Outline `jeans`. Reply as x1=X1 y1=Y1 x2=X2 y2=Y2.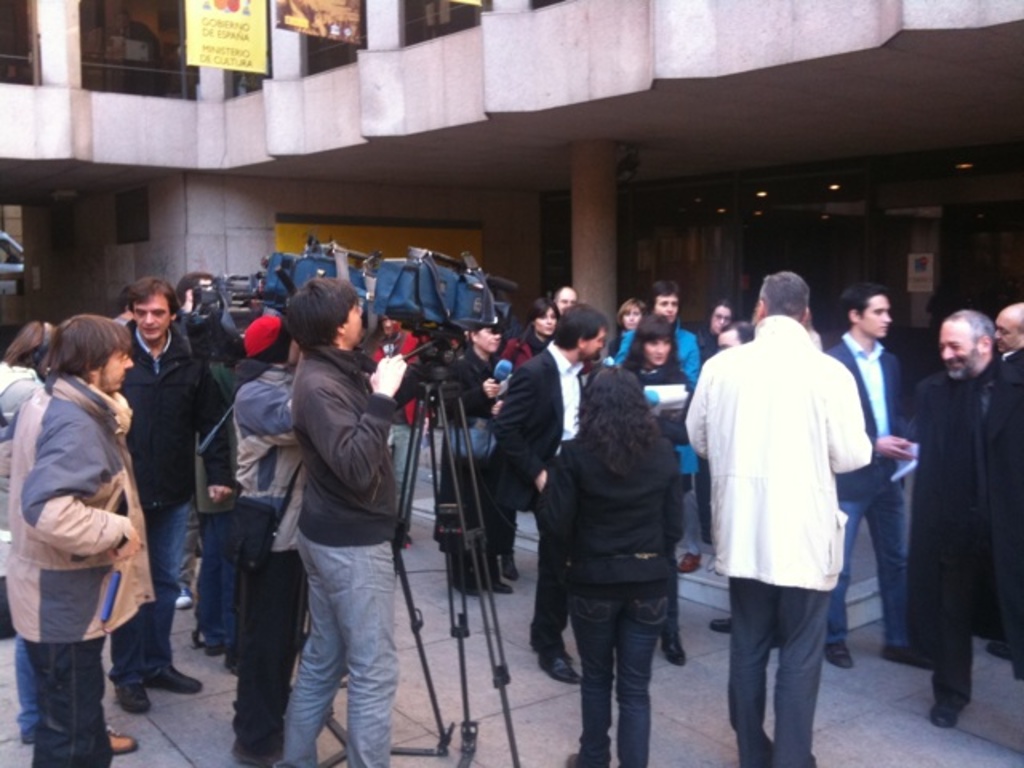
x1=186 y1=509 x2=238 y2=645.
